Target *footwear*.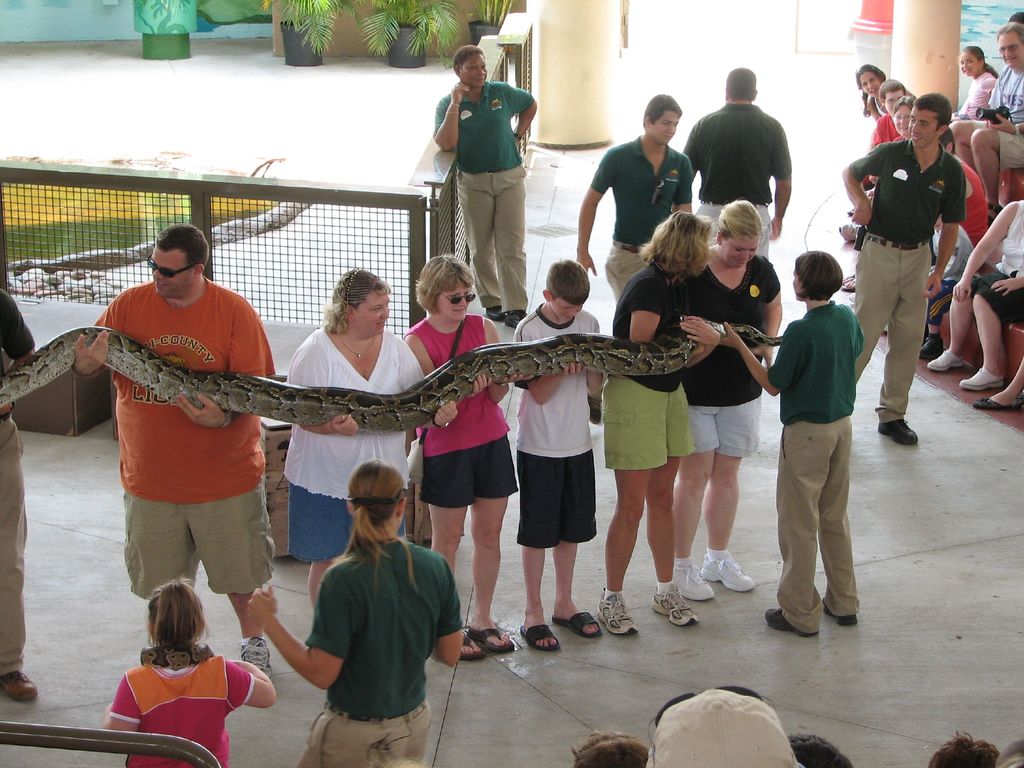
Target region: (left=0, top=669, right=44, bottom=701).
